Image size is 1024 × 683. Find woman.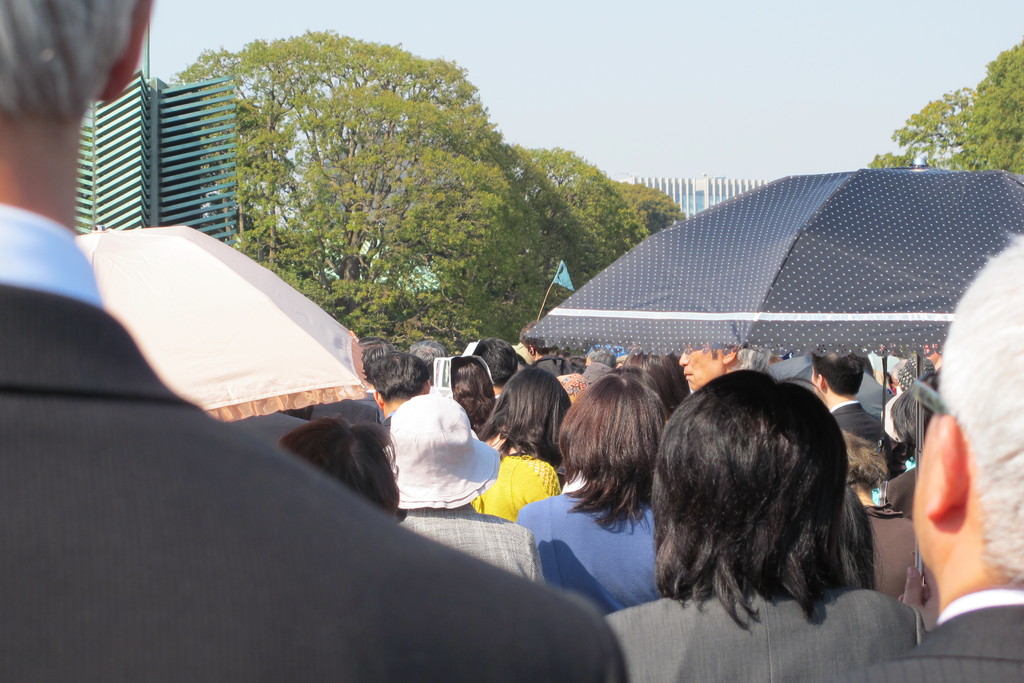
840, 427, 924, 597.
